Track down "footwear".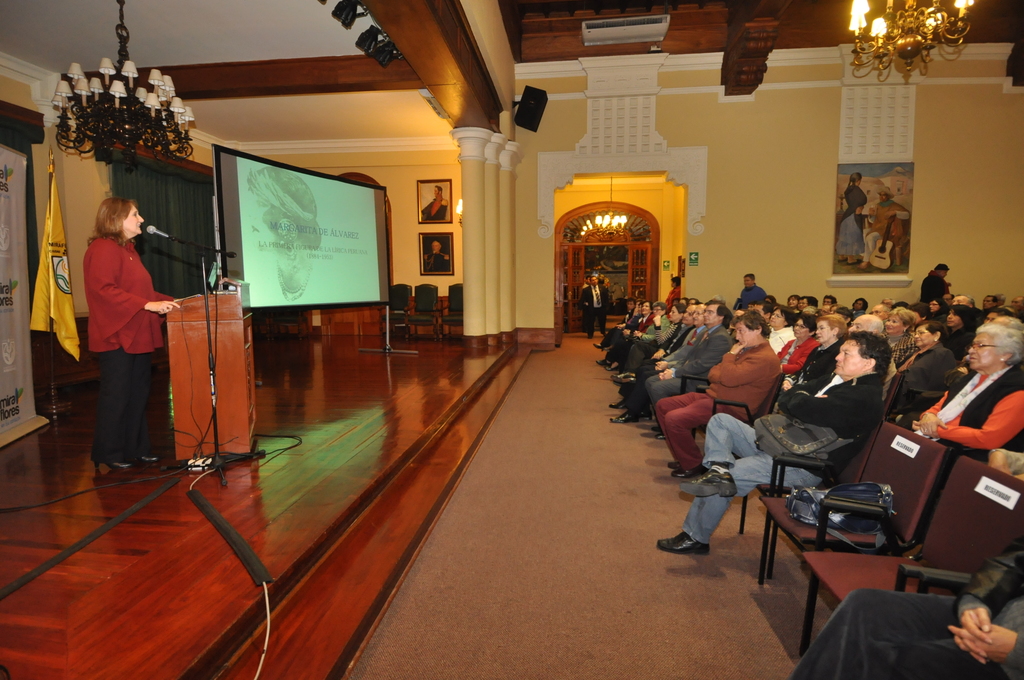
Tracked to x1=135, y1=453, x2=156, y2=464.
